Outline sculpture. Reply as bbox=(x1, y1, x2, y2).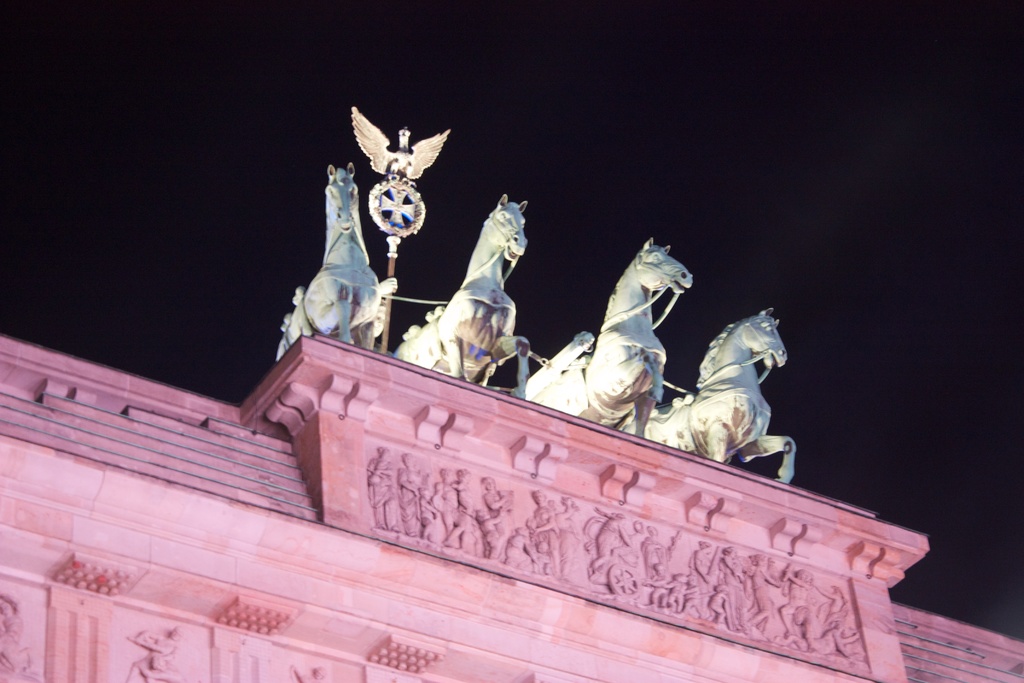
bbox=(412, 188, 546, 377).
